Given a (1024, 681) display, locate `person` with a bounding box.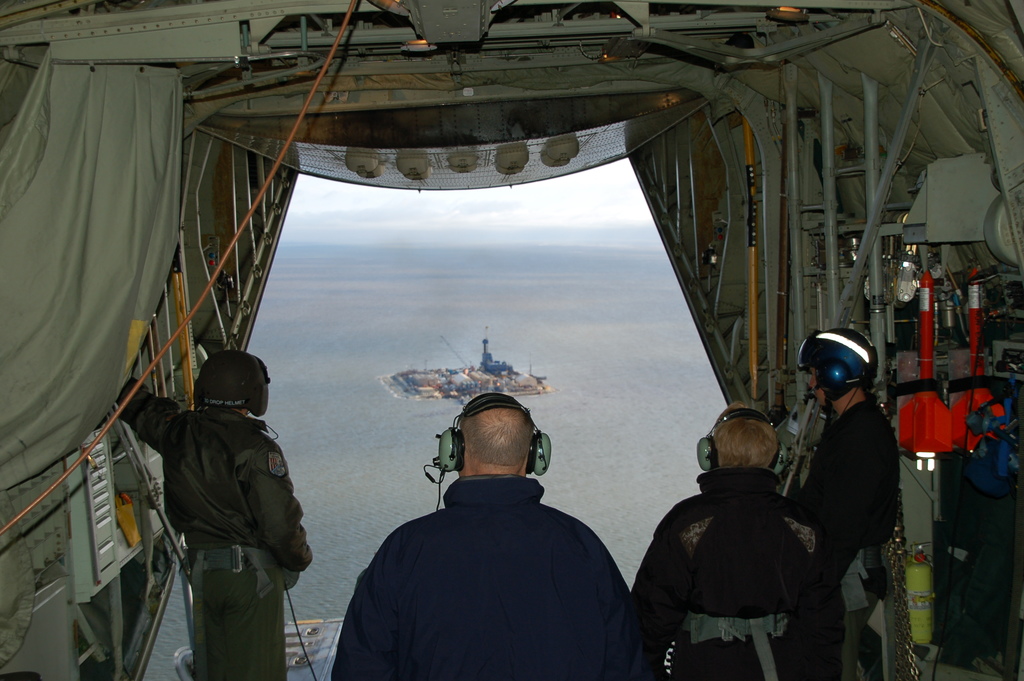
Located: (left=616, top=402, right=856, bottom=680).
